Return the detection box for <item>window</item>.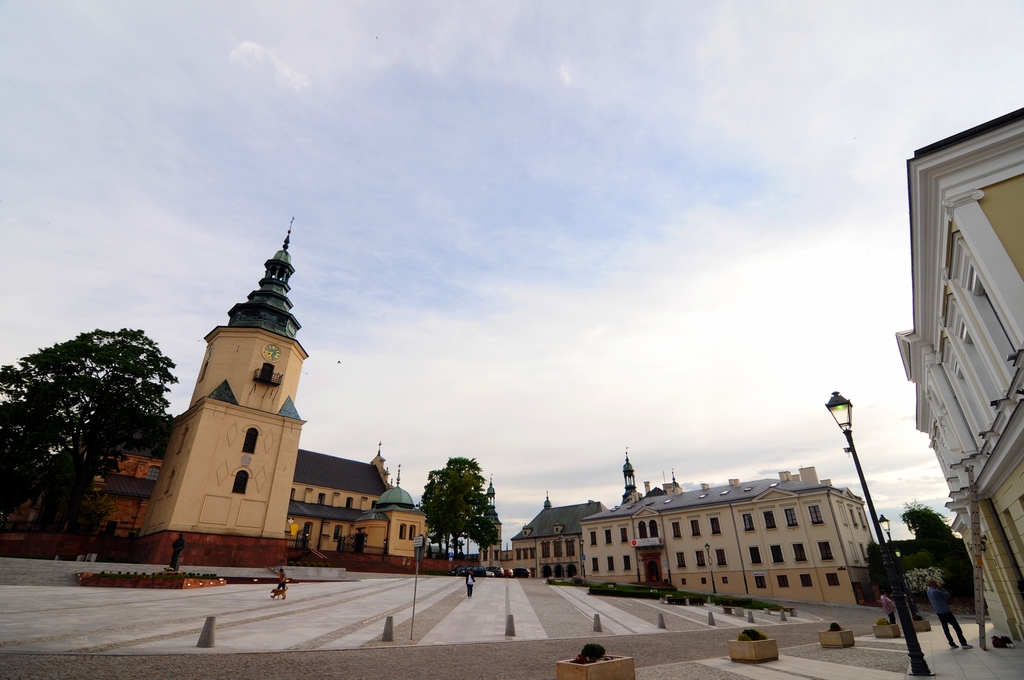
<box>670,520,681,538</box>.
